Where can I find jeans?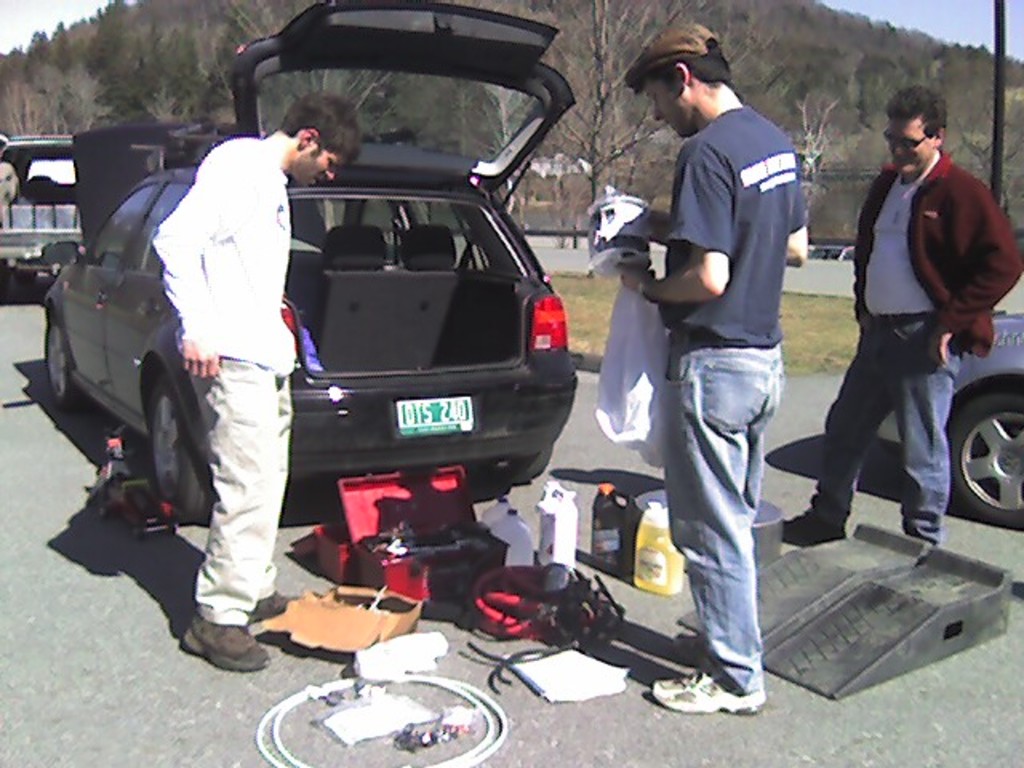
You can find it at (x1=654, y1=326, x2=784, y2=722).
